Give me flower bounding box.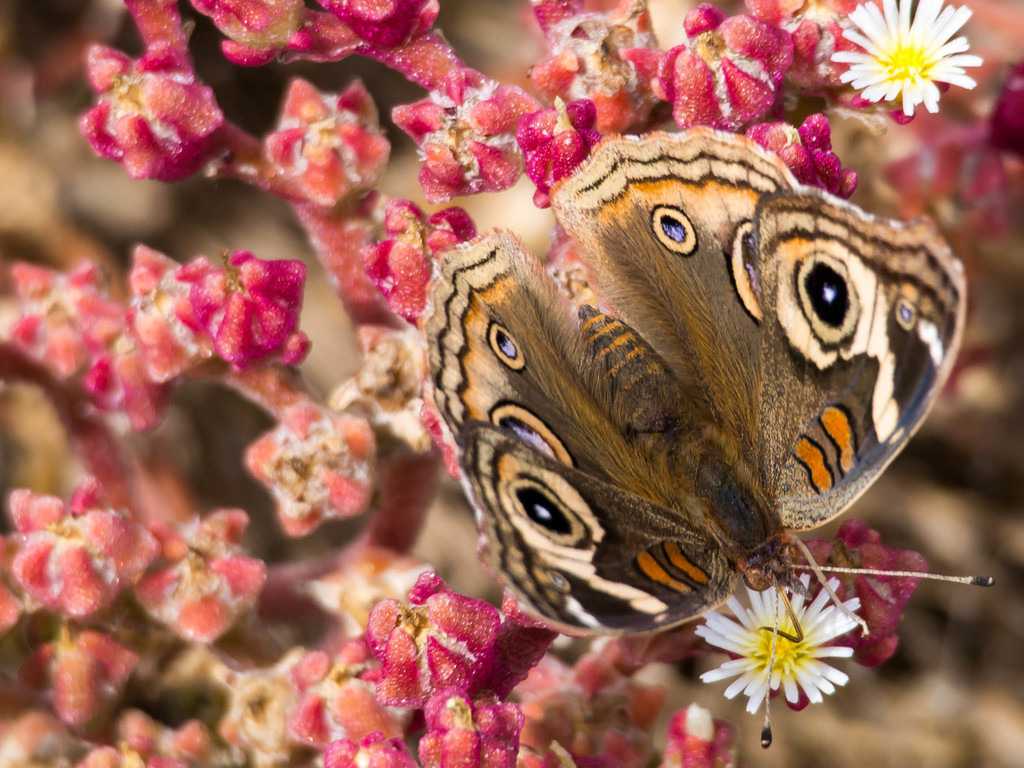
l=191, t=1, r=349, b=72.
